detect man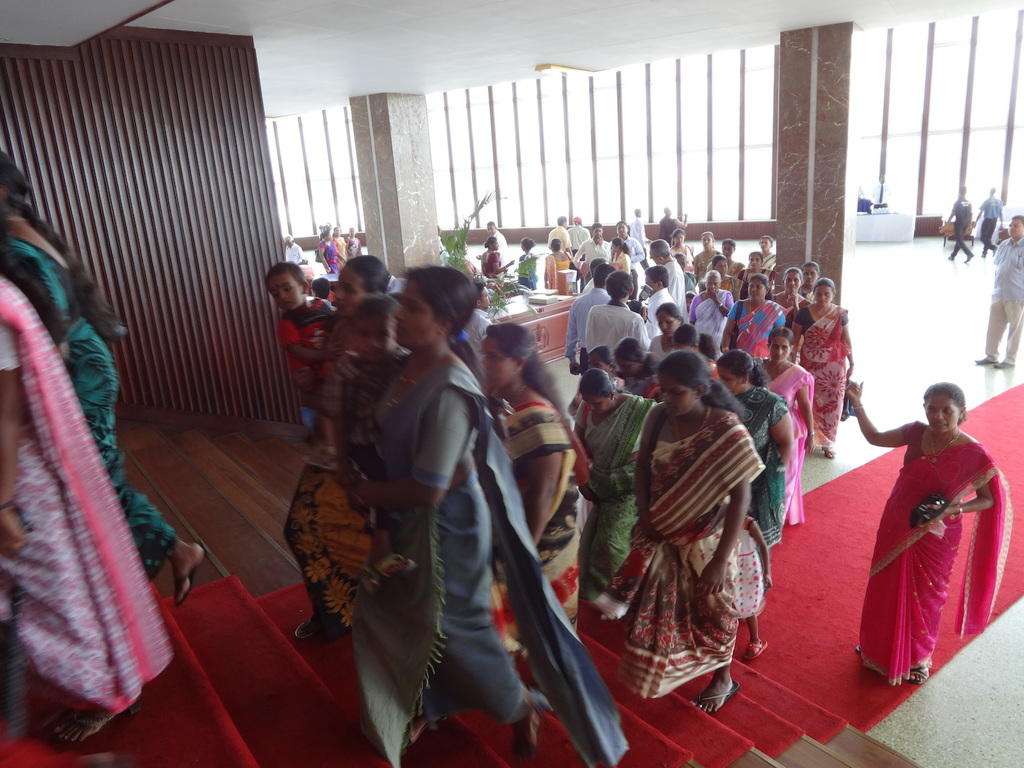
l=567, t=265, r=623, b=377
